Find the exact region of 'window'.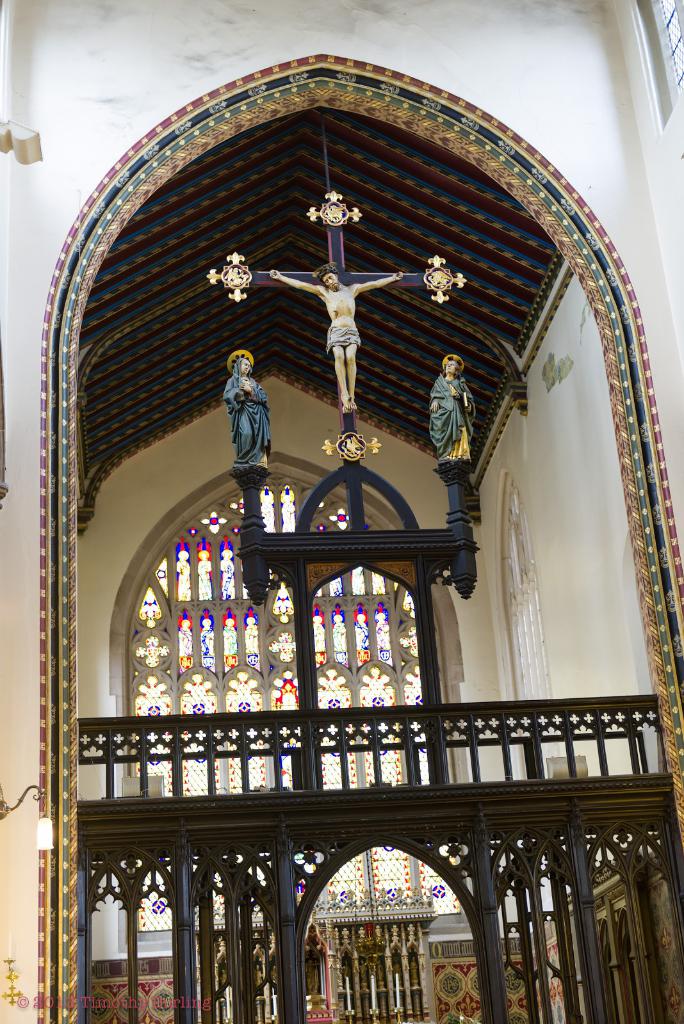
Exact region: locate(497, 476, 548, 709).
